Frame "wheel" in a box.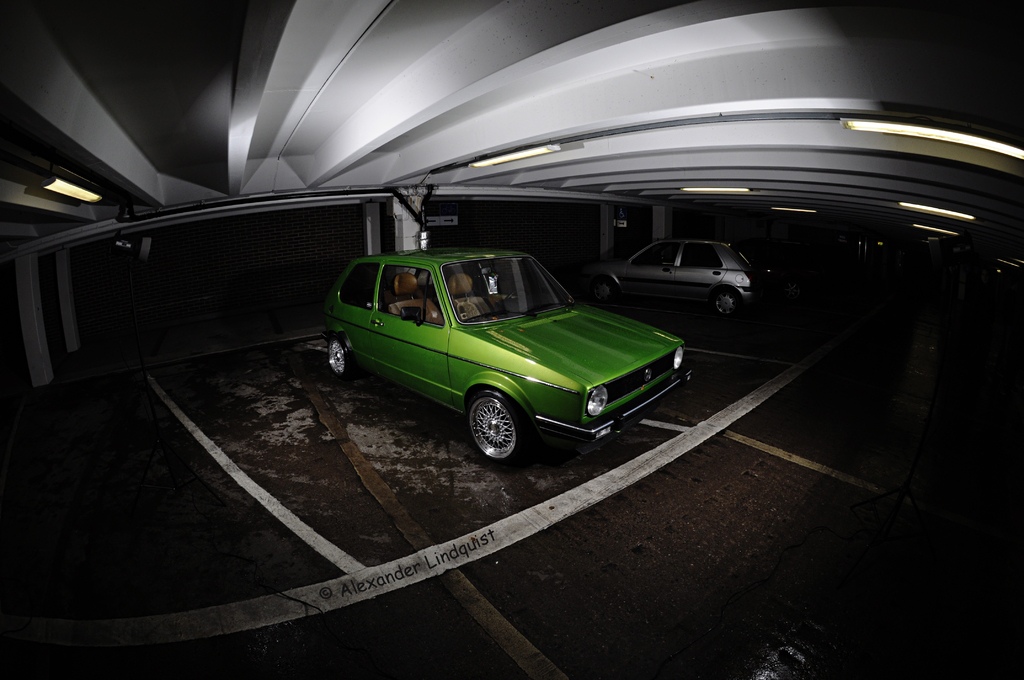
Rect(461, 396, 536, 461).
